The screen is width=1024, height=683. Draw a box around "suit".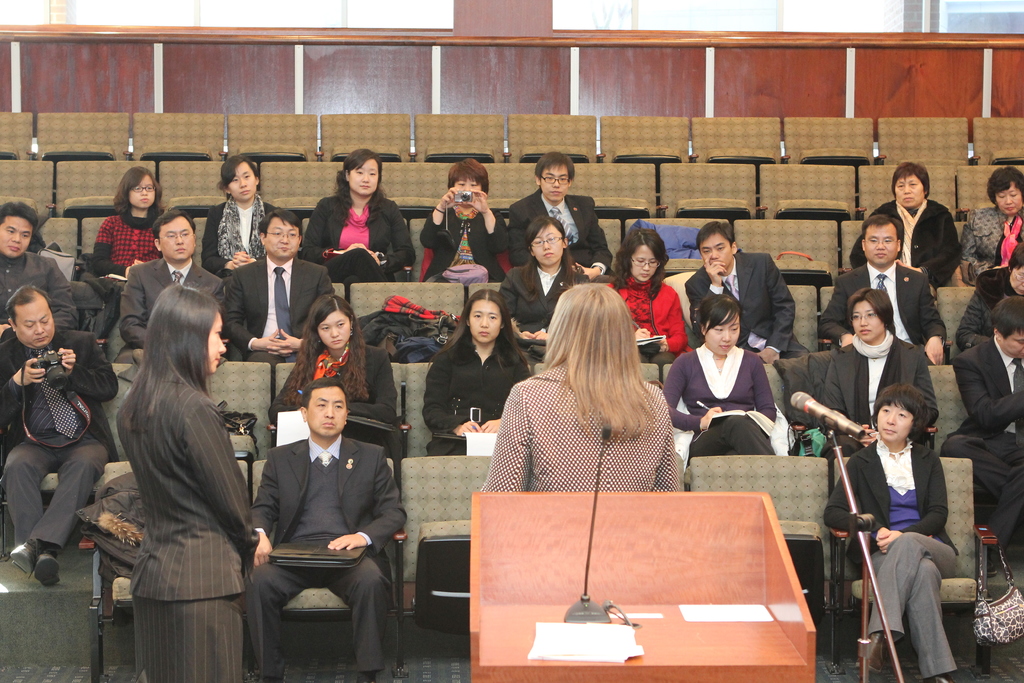
box(683, 252, 806, 362).
